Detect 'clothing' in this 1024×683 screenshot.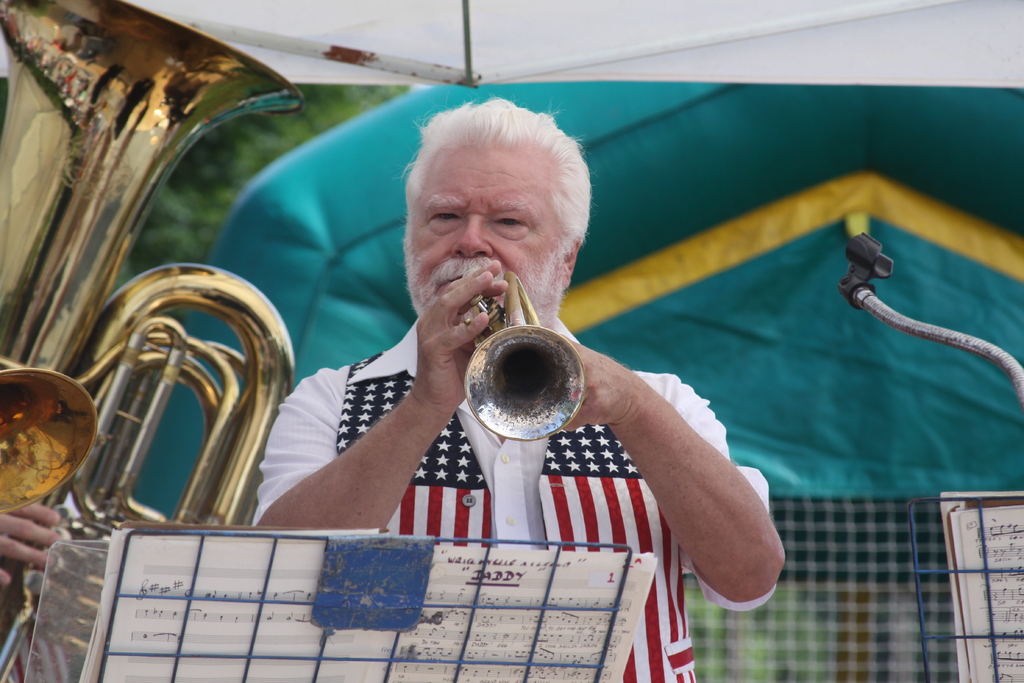
Detection: left=250, top=314, right=769, bottom=682.
